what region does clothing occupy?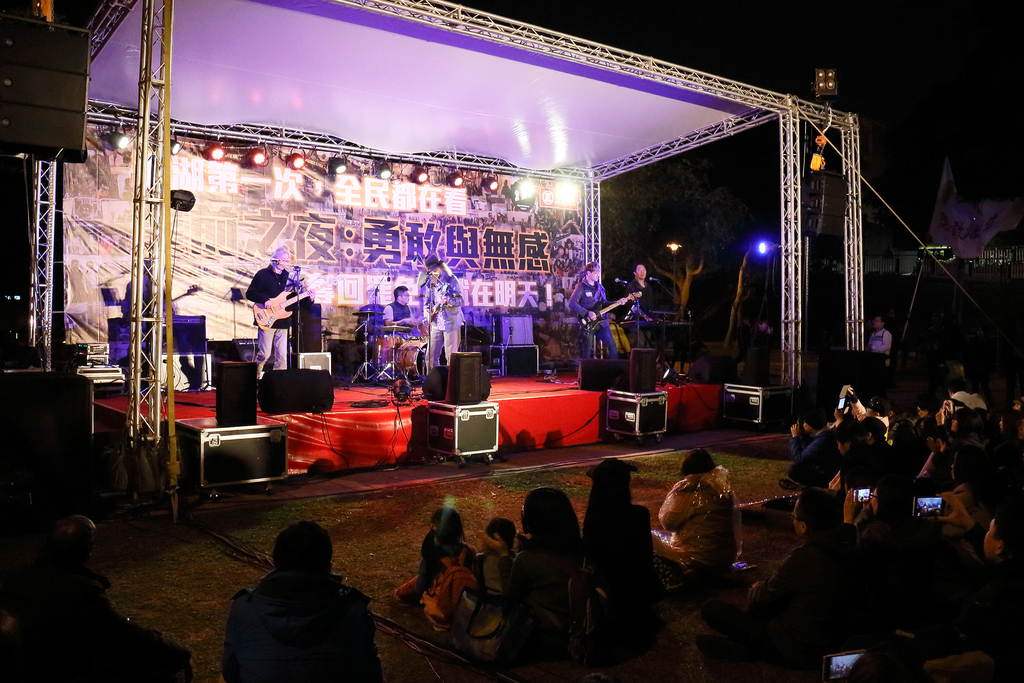
rect(243, 270, 296, 375).
